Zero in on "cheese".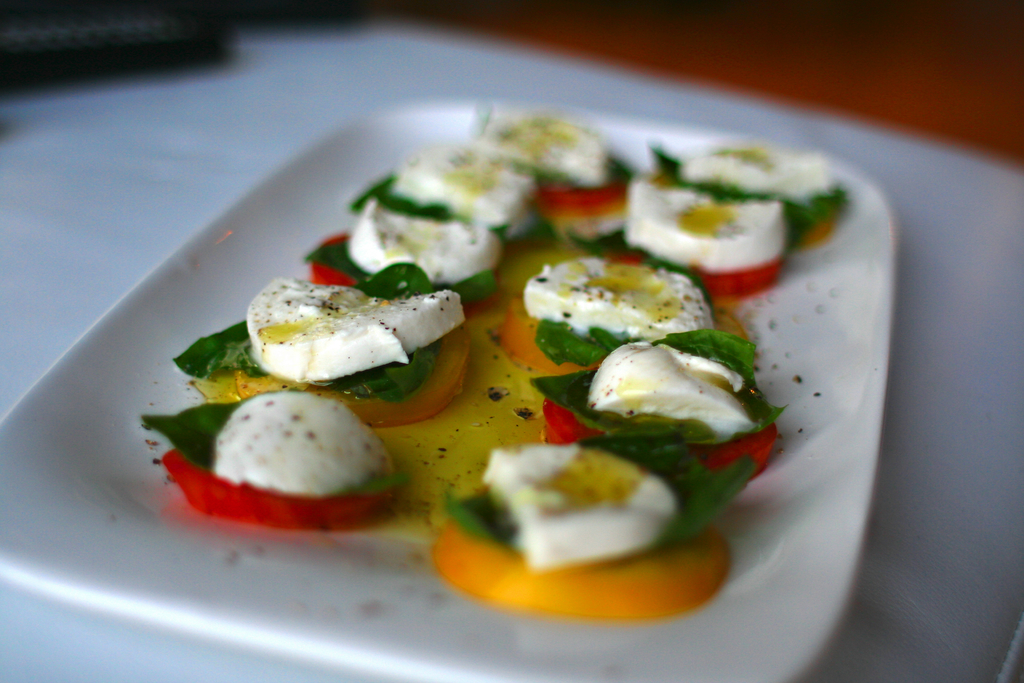
Zeroed in: crop(216, 394, 399, 499).
